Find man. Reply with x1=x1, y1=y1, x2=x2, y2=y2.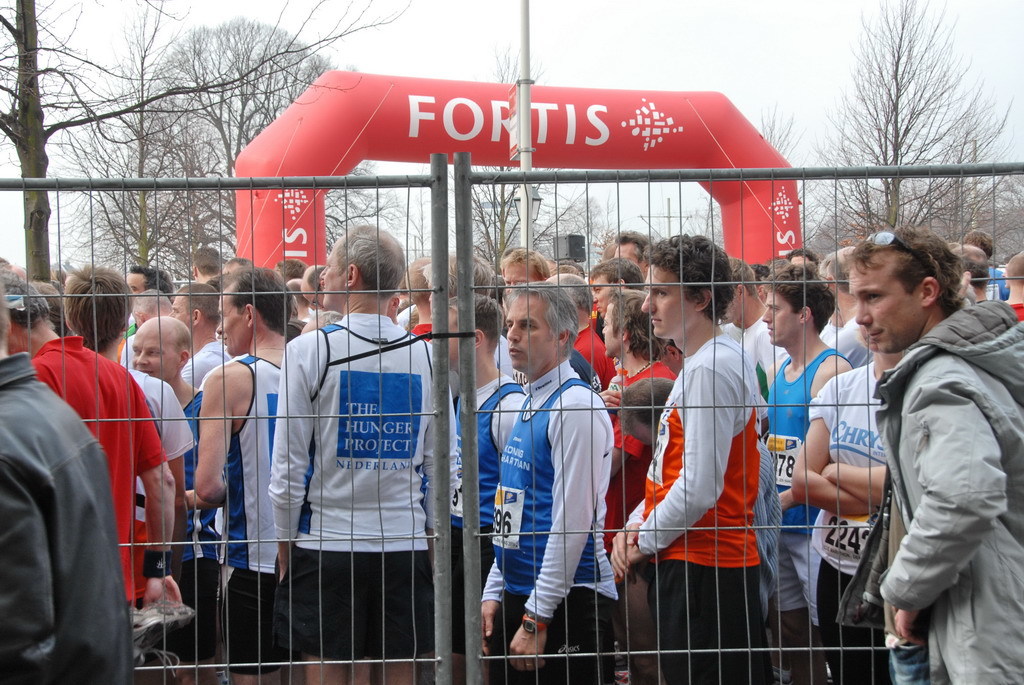
x1=193, y1=264, x2=315, y2=684.
